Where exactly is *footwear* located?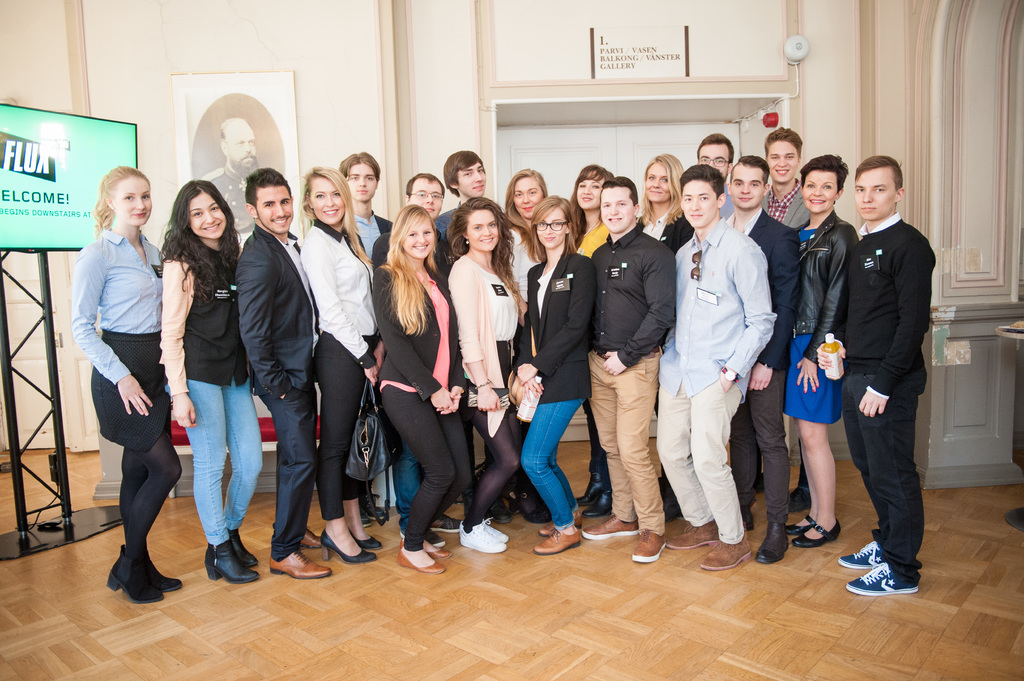
Its bounding box is {"x1": 698, "y1": 534, "x2": 751, "y2": 572}.
